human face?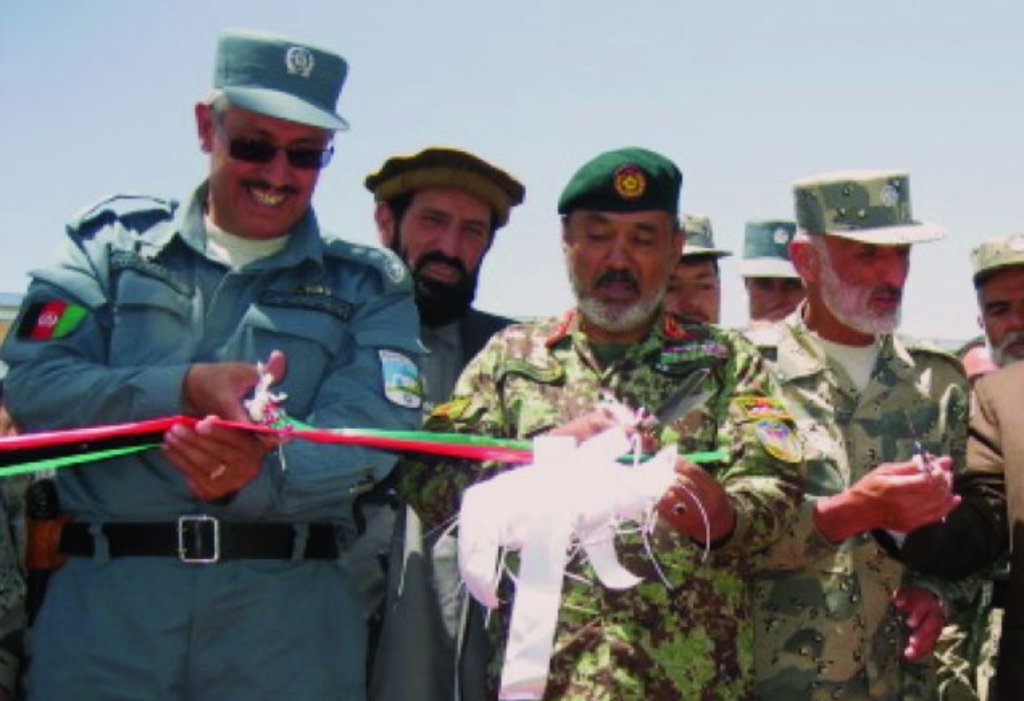
<region>977, 269, 1022, 364</region>
